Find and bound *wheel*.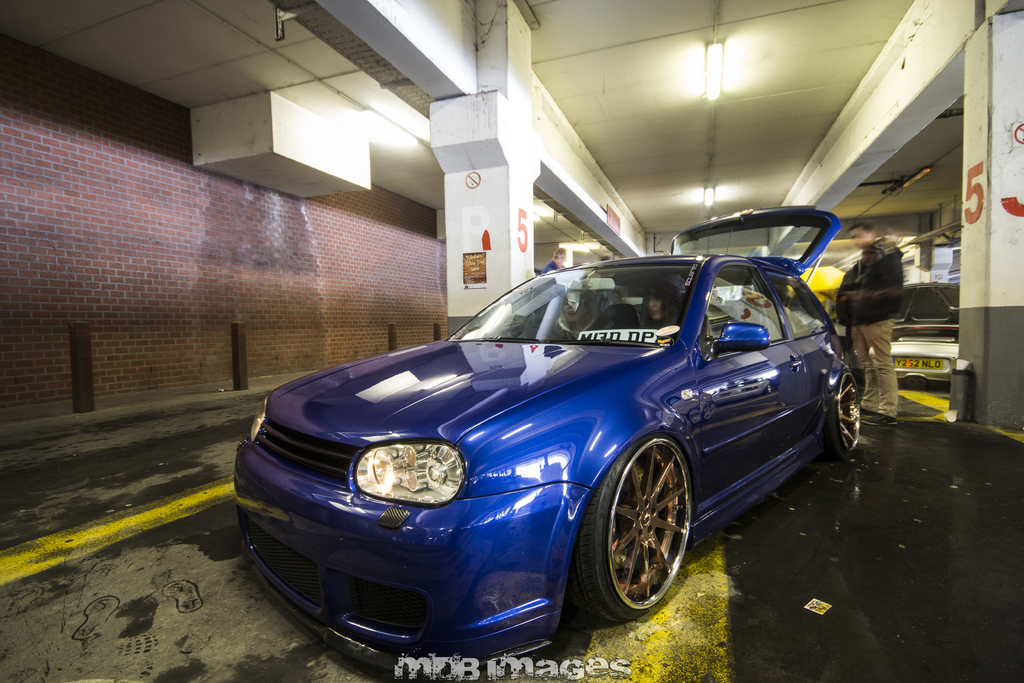
Bound: BBox(834, 374, 860, 461).
